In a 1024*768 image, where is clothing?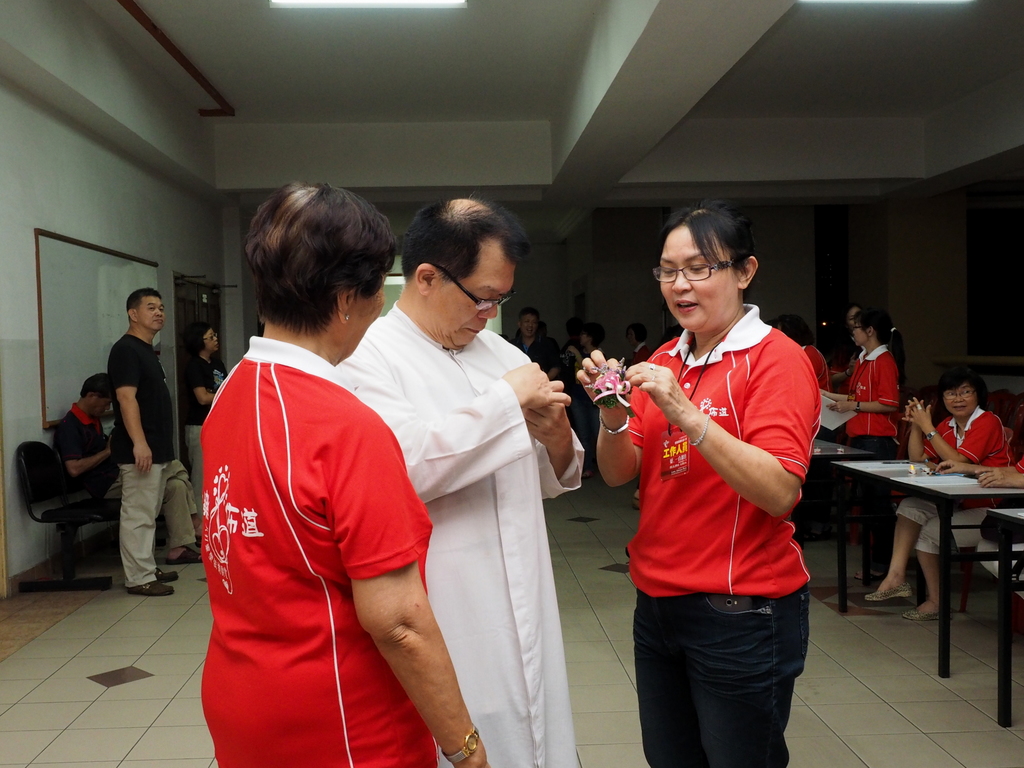
{"left": 108, "top": 333, "right": 177, "bottom": 582}.
